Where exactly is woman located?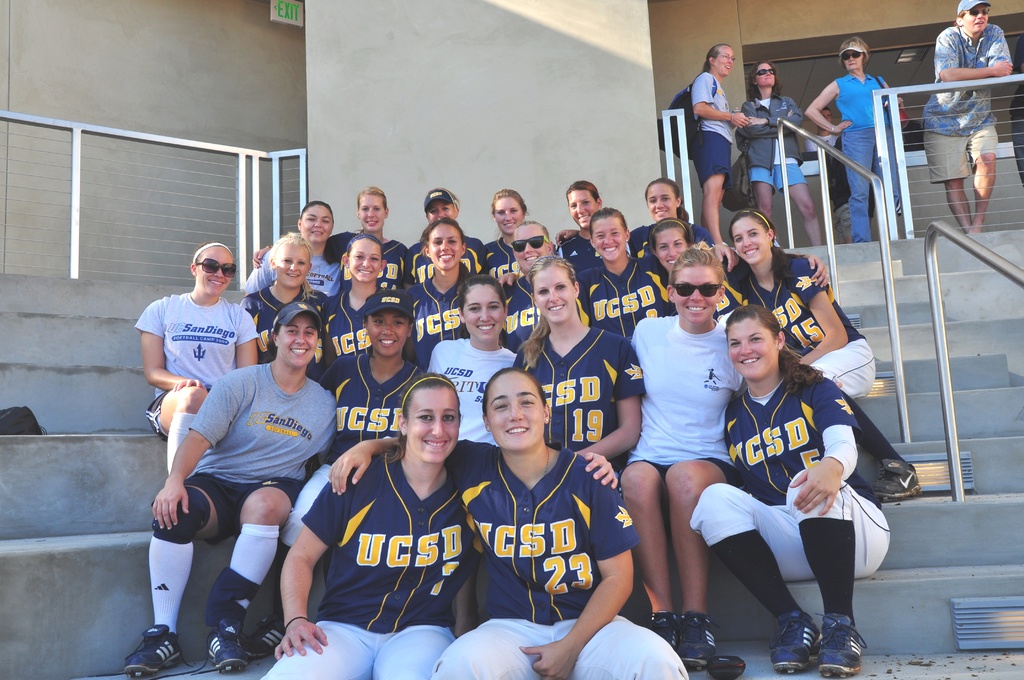
Its bounding box is (421,282,510,449).
